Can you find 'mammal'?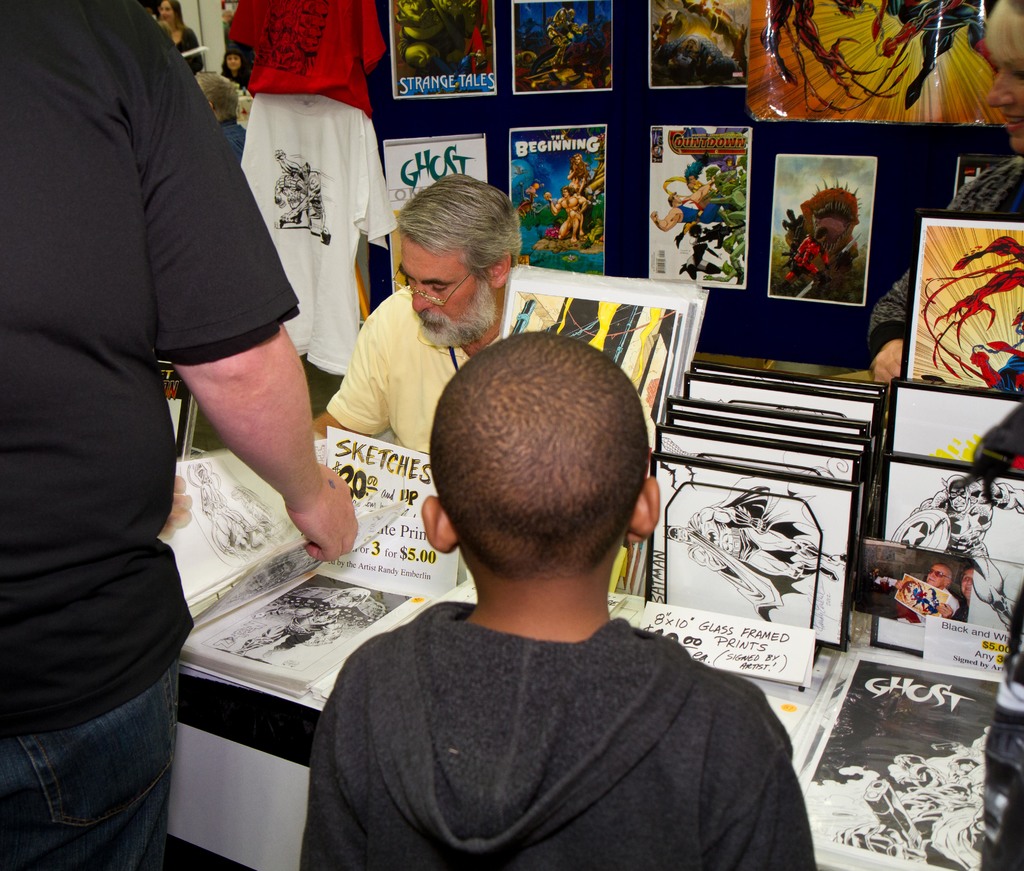
Yes, bounding box: {"x1": 865, "y1": 0, "x2": 1023, "y2": 389}.
